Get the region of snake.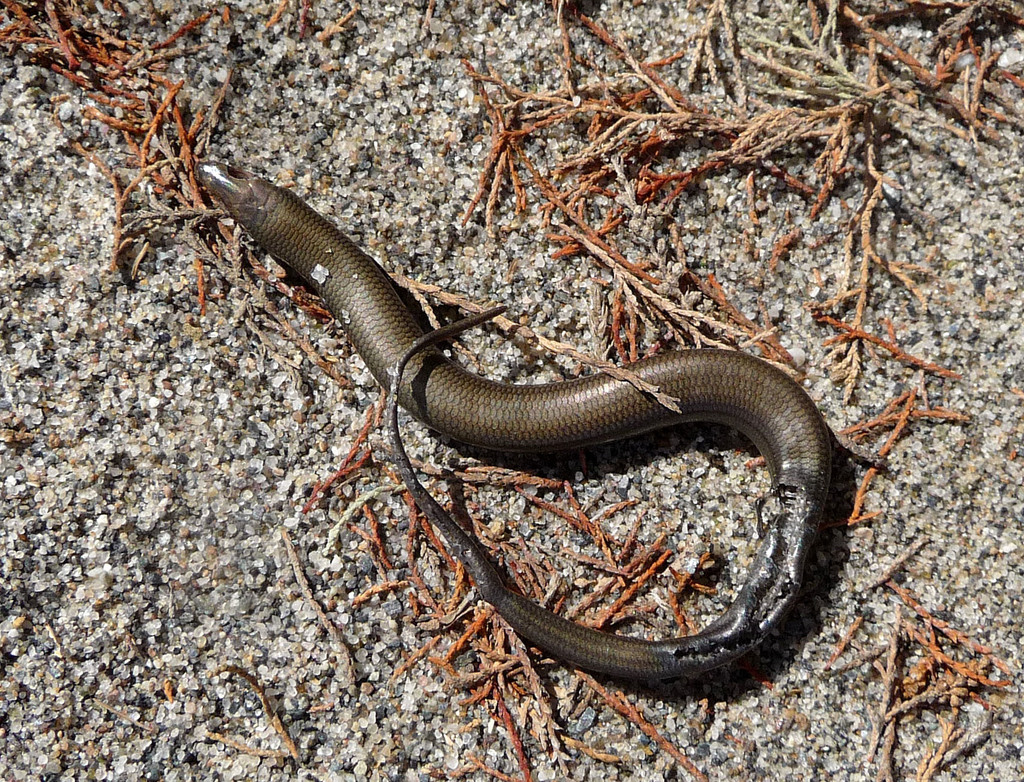
193,163,841,690.
